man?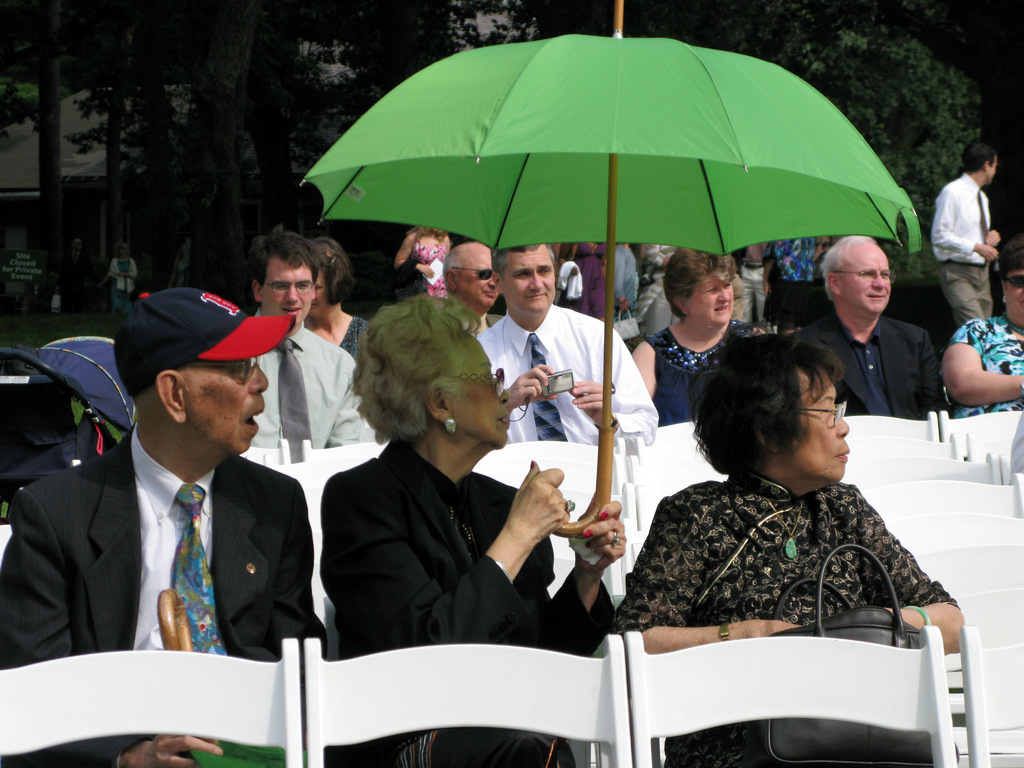
l=924, t=141, r=1015, b=333
